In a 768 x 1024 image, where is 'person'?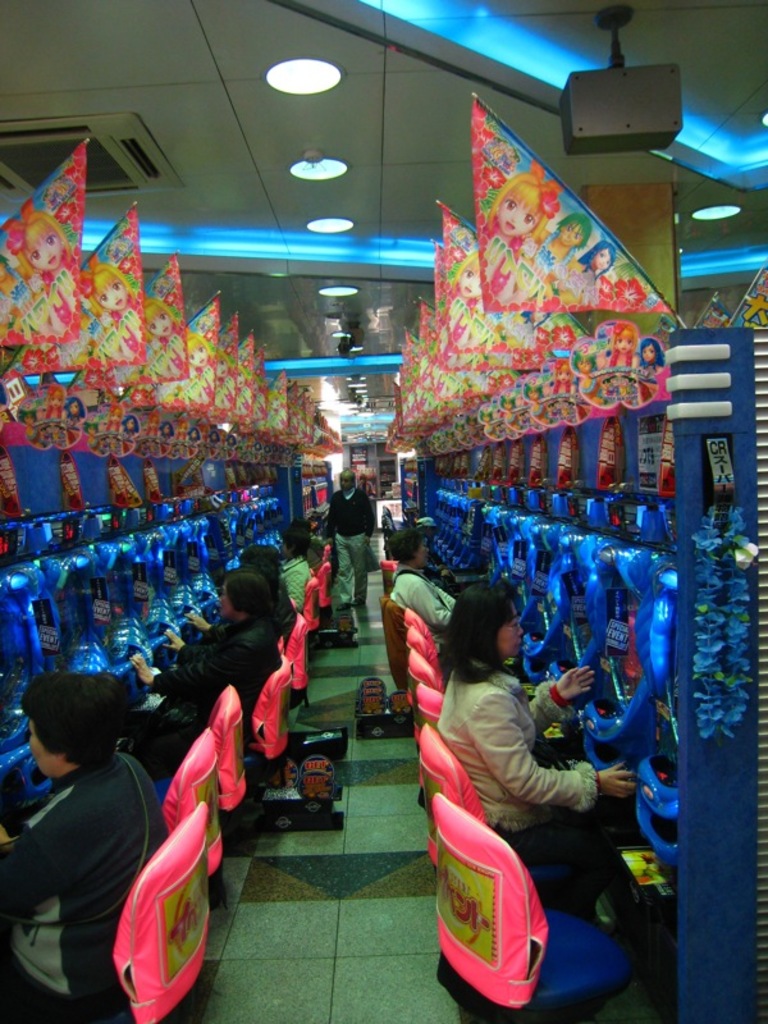
bbox=[535, 209, 589, 279].
